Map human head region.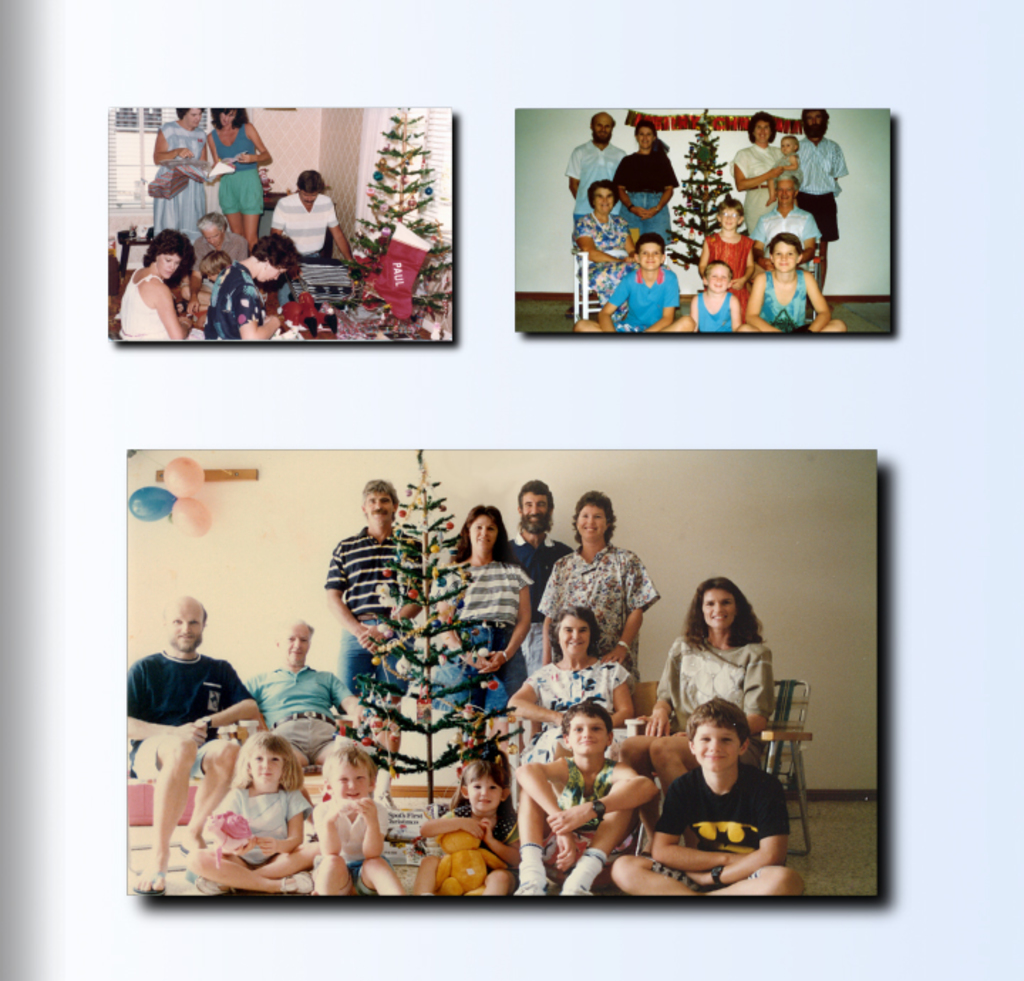
Mapped to detection(515, 476, 558, 525).
